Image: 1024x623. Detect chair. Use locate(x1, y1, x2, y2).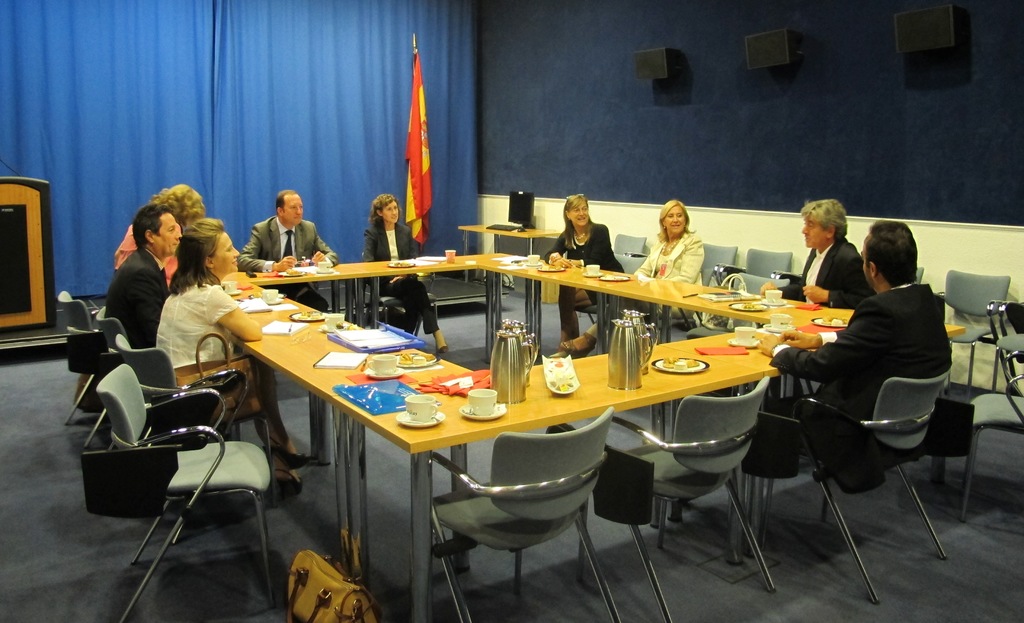
locate(717, 250, 797, 294).
